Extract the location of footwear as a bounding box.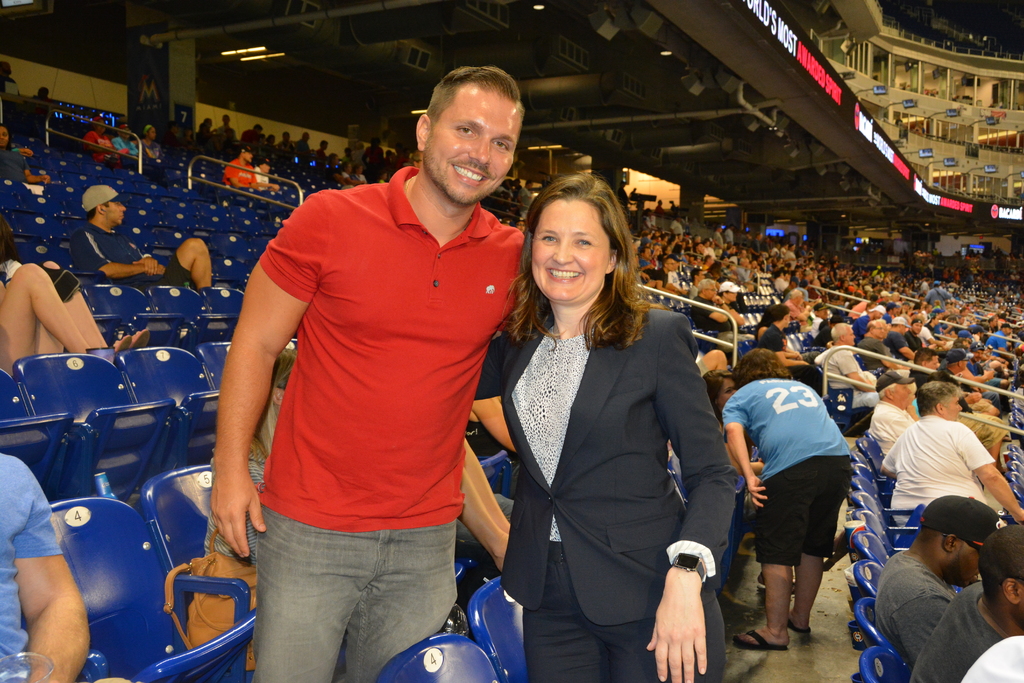
l=735, t=621, r=785, b=644.
